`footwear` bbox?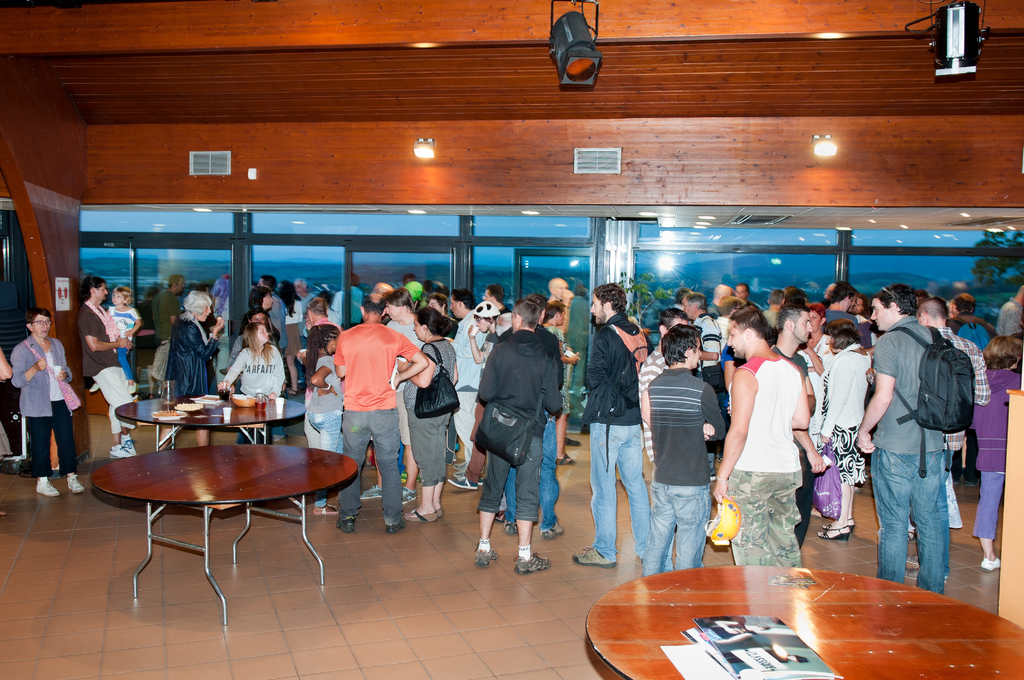
{"x1": 452, "y1": 460, "x2": 469, "y2": 473}
